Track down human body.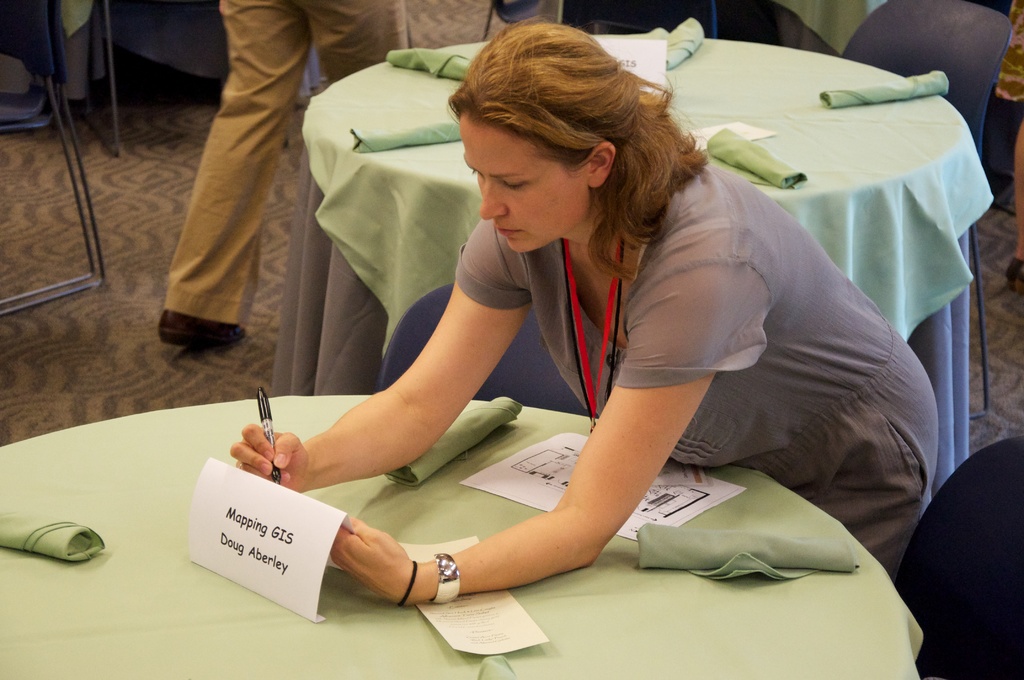
Tracked to BBox(239, 20, 939, 595).
